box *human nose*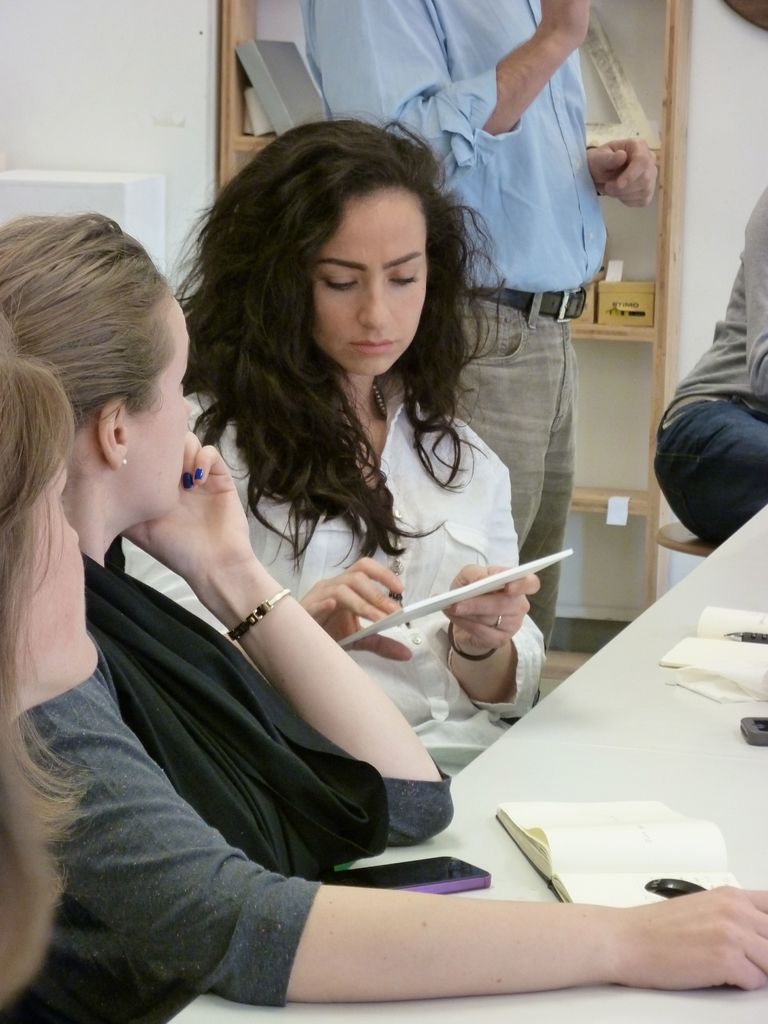
<region>66, 526, 83, 550</region>
